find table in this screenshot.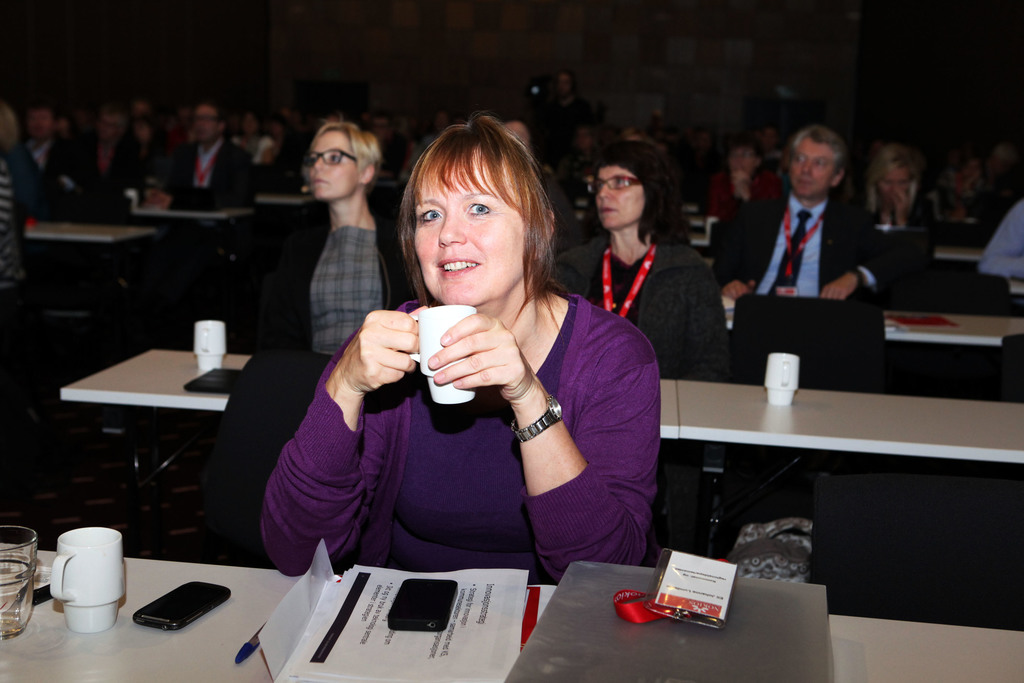
The bounding box for table is bbox=[728, 293, 1023, 404].
